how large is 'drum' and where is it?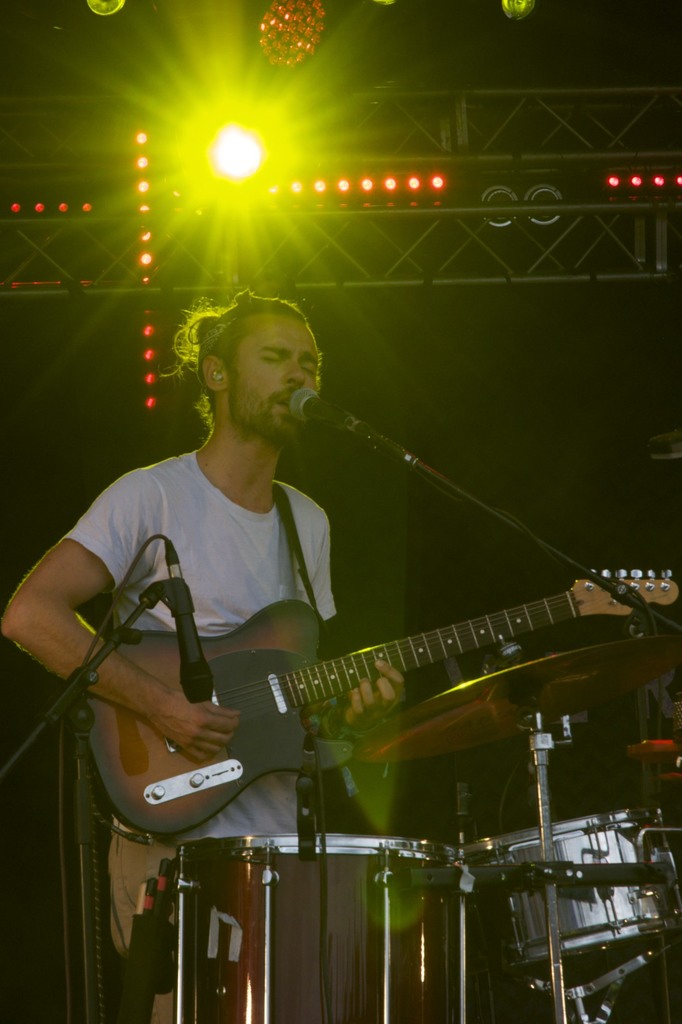
Bounding box: [left=177, top=832, right=469, bottom=1023].
